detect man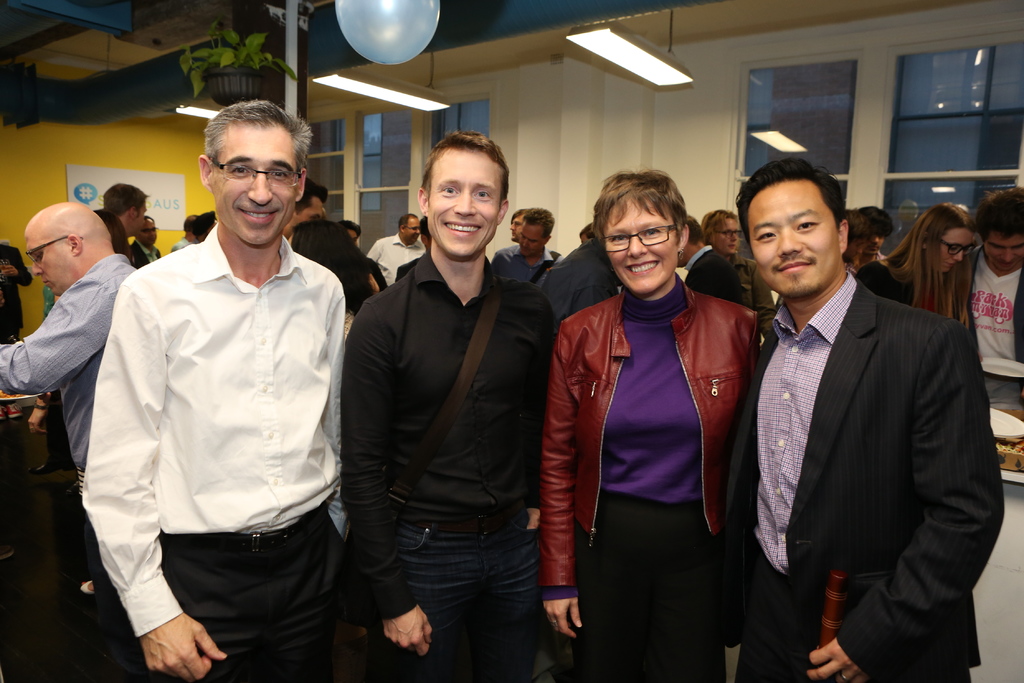
[left=128, top=218, right=163, bottom=265]
